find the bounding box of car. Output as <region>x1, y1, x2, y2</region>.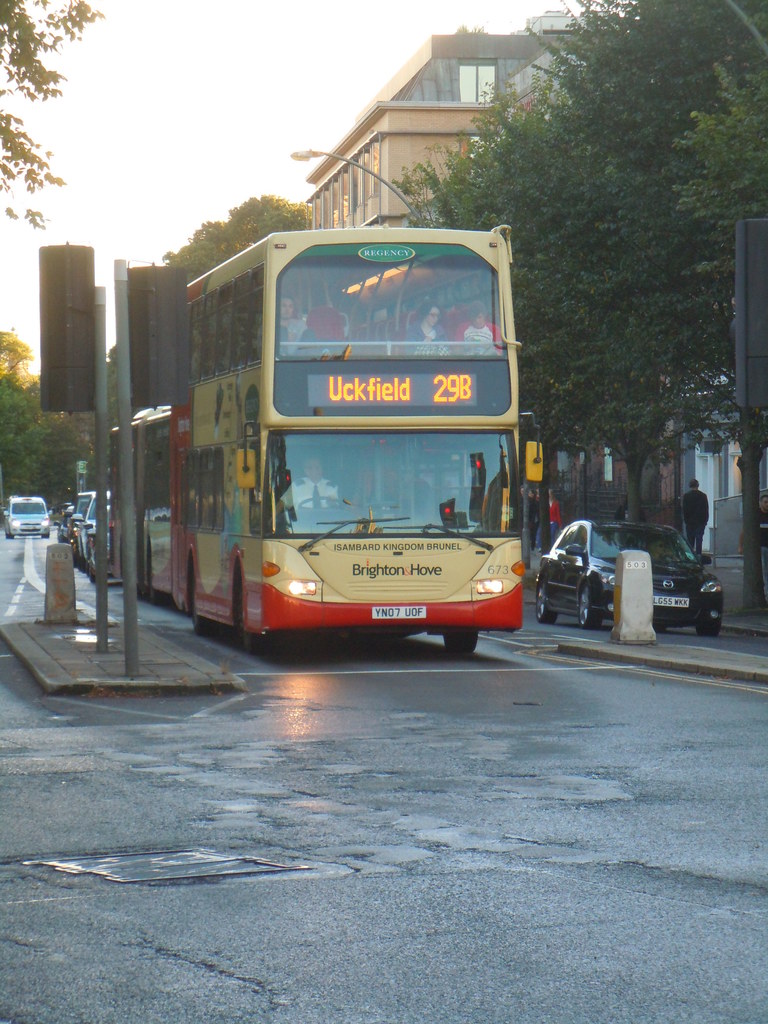
<region>531, 513, 730, 630</region>.
